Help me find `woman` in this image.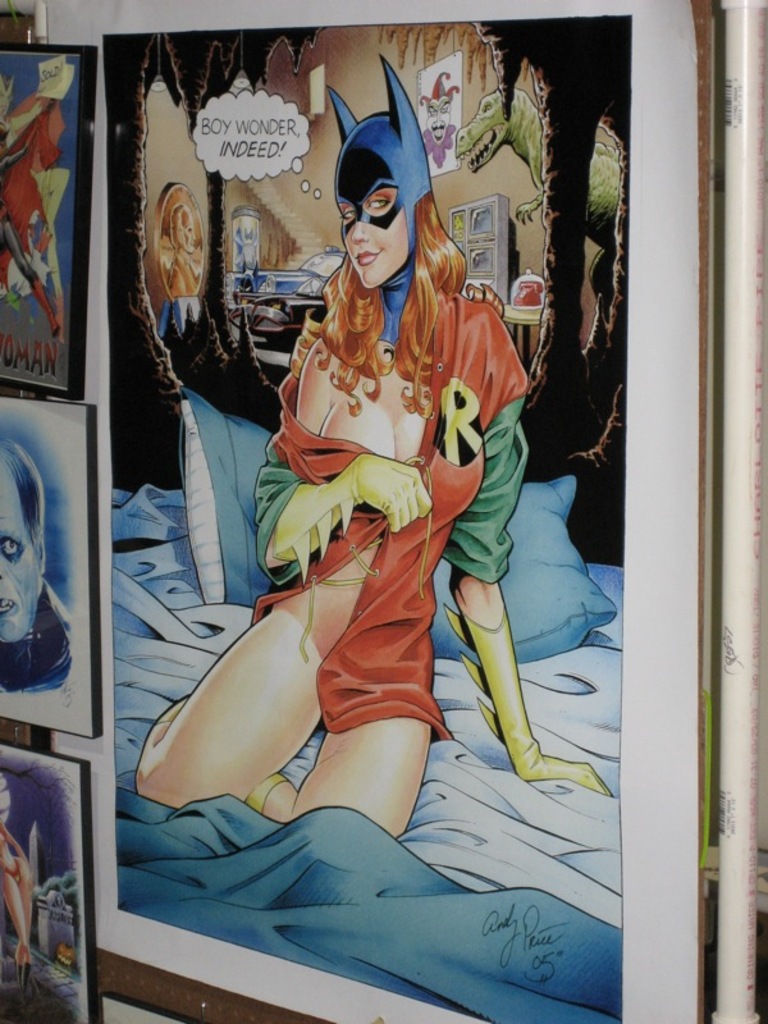
Found it: <box>132,154,621,899</box>.
